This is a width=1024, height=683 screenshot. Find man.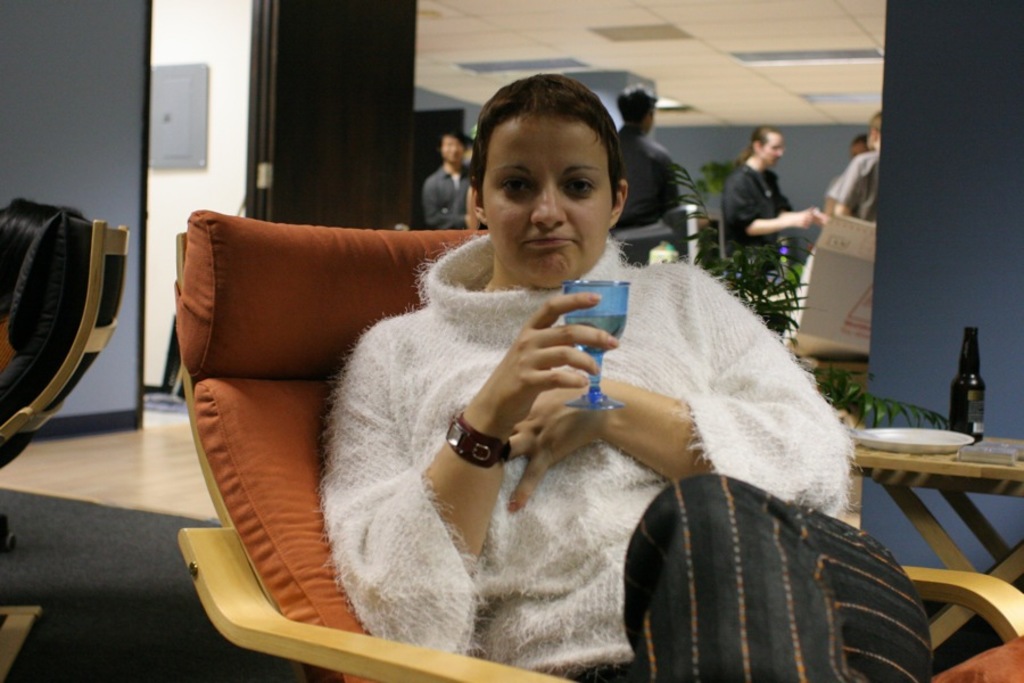
Bounding box: 423 126 484 228.
